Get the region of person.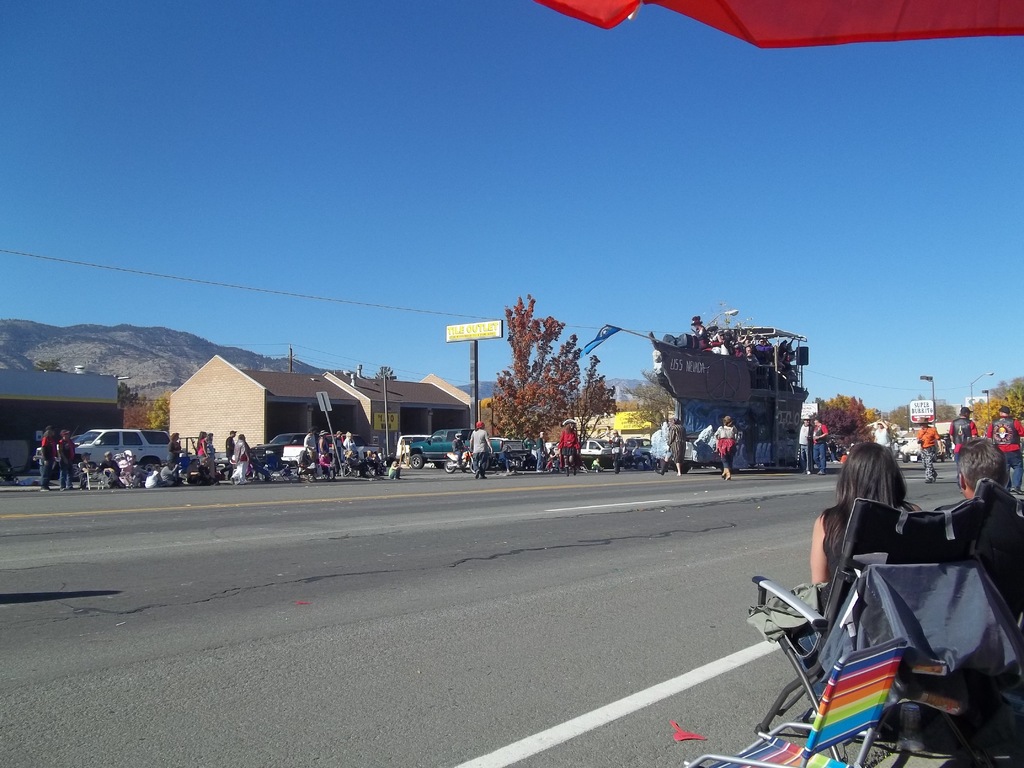
(left=365, top=446, right=385, bottom=474).
